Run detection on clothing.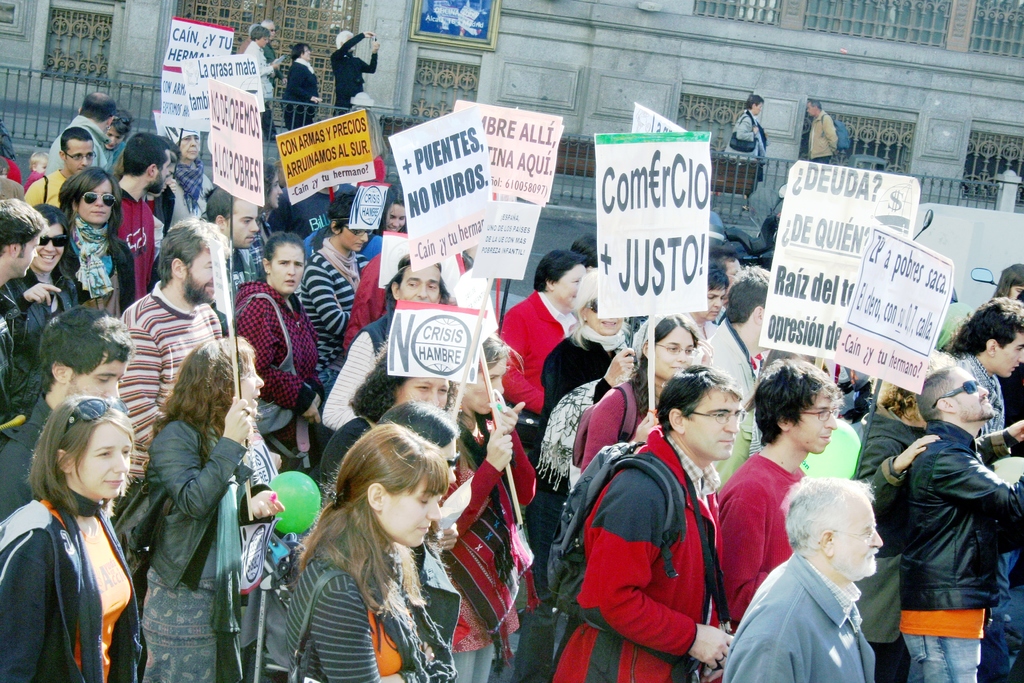
Result: {"x1": 541, "y1": 320, "x2": 624, "y2": 550}.
